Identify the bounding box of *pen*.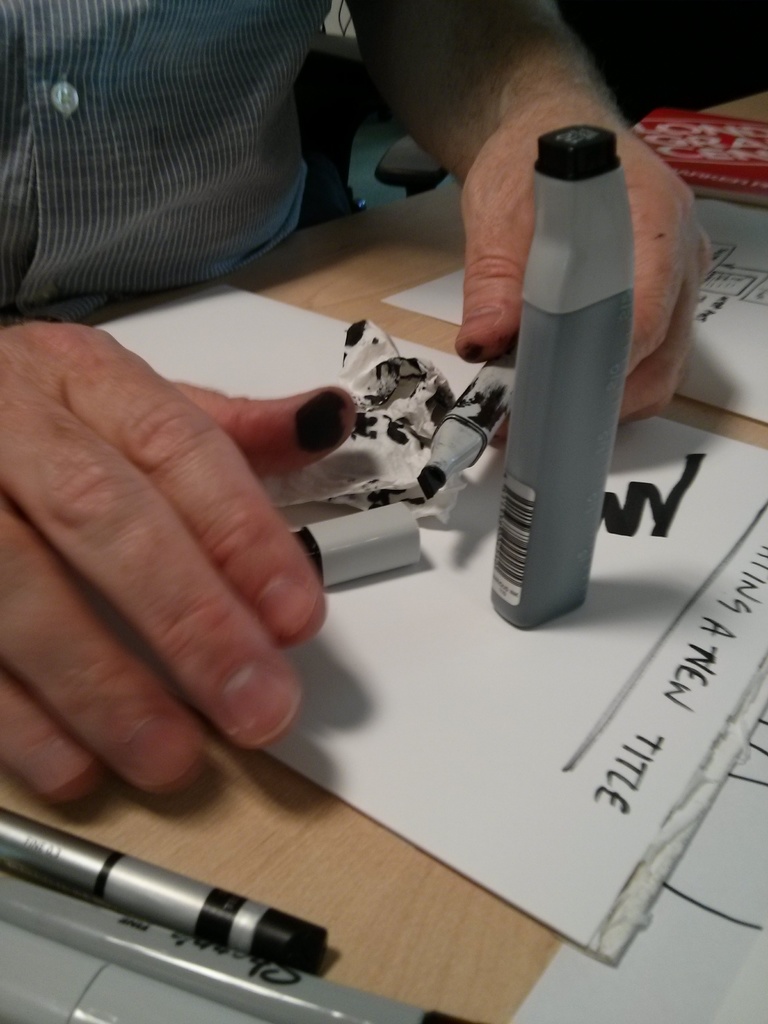
select_region(0, 805, 334, 980).
